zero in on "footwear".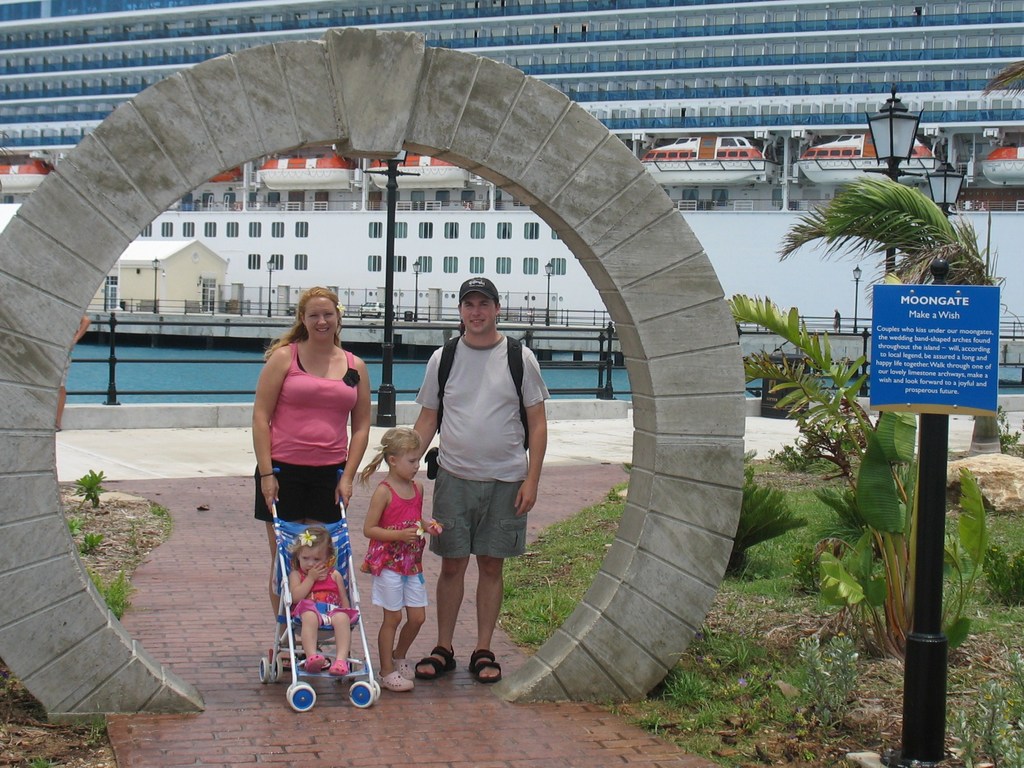
Zeroed in: locate(466, 643, 506, 687).
